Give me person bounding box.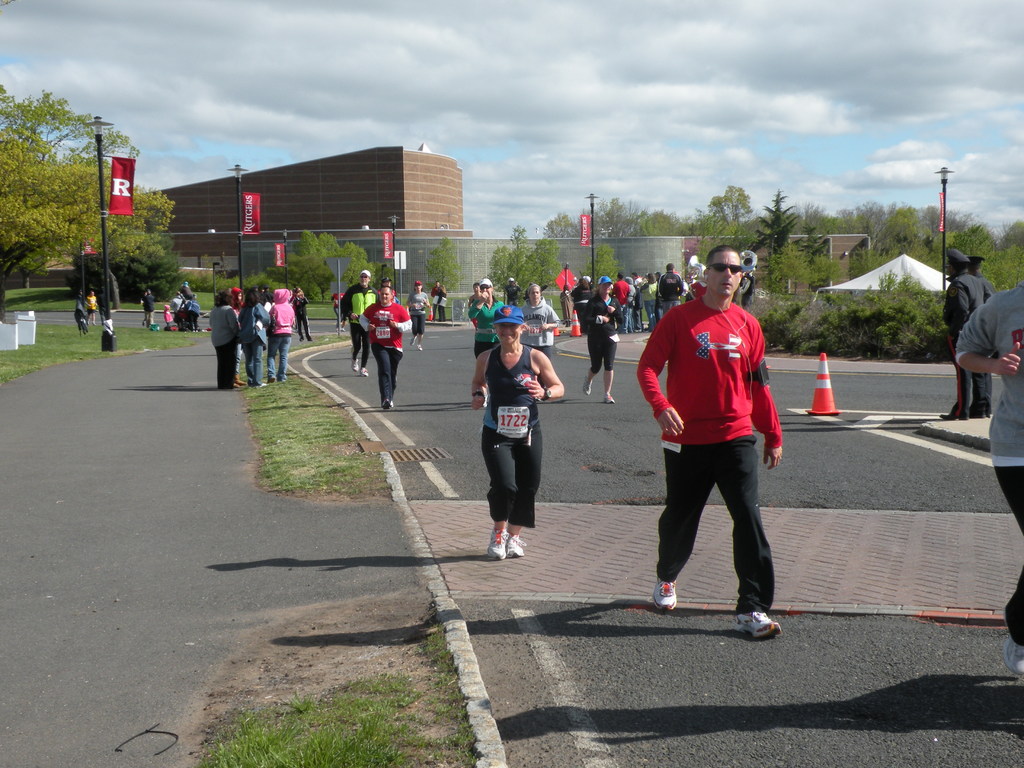
box=[942, 247, 986, 420].
